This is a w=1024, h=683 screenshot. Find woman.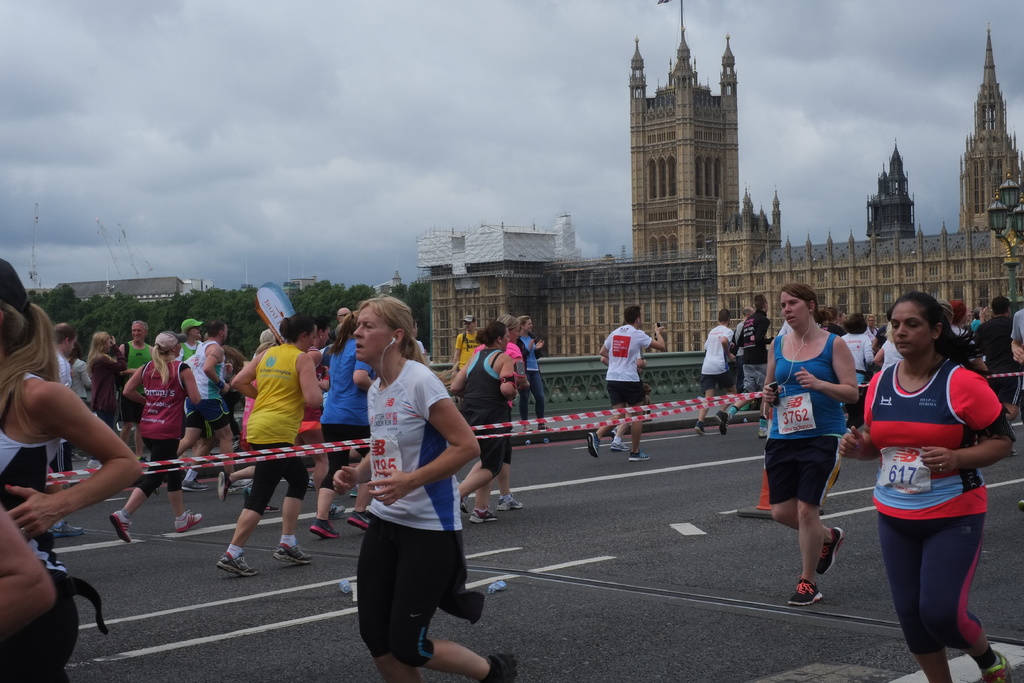
Bounding box: box=[864, 281, 1007, 671].
